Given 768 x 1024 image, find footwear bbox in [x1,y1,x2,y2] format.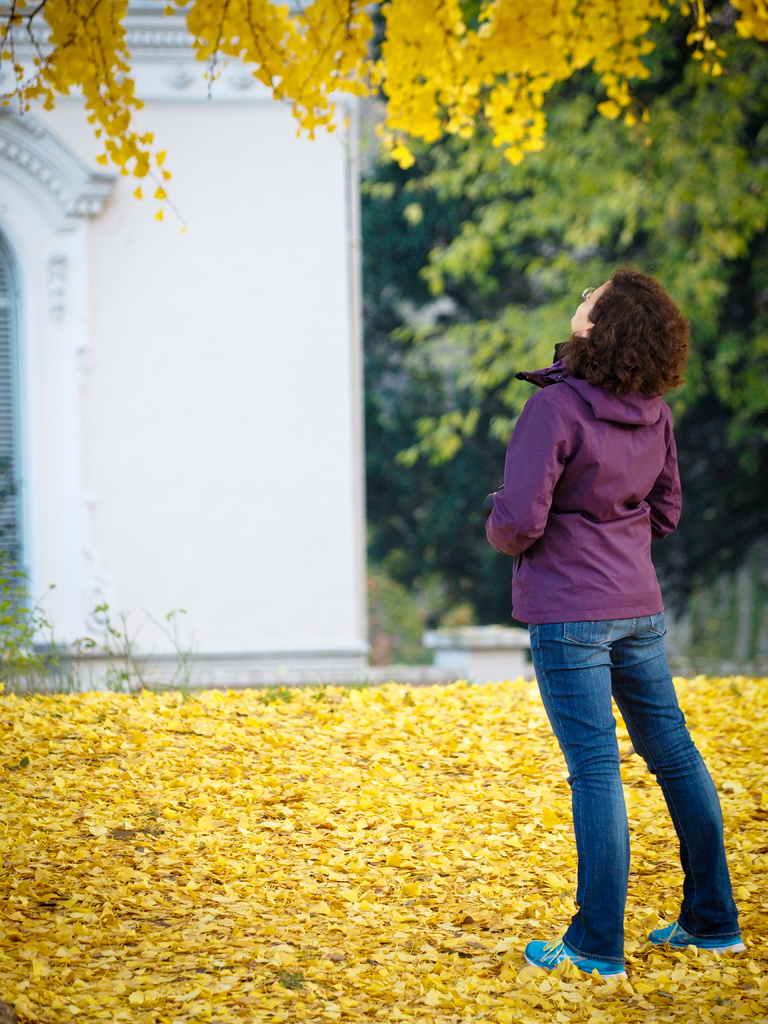
[644,919,744,954].
